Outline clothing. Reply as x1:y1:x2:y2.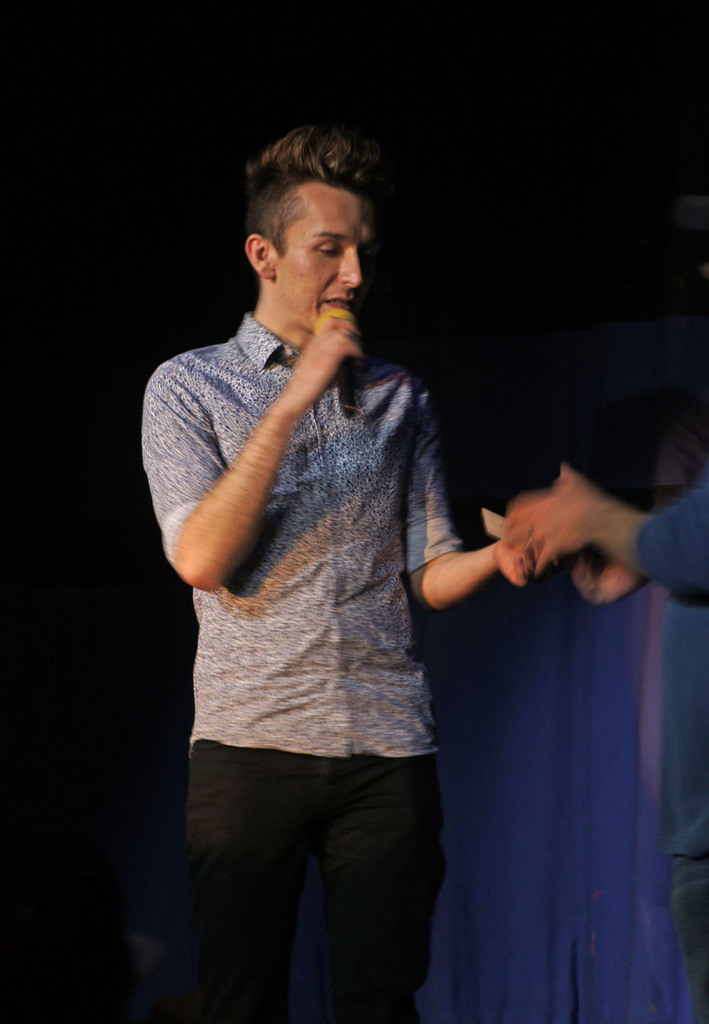
161:233:489:961.
